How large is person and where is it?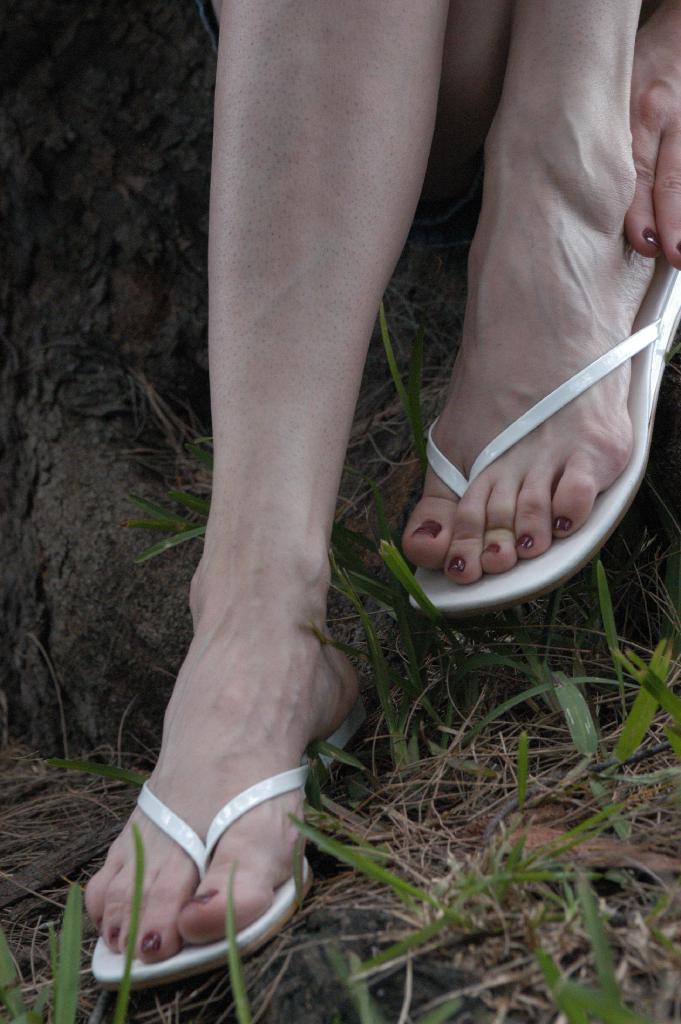
Bounding box: (x1=74, y1=0, x2=680, y2=987).
